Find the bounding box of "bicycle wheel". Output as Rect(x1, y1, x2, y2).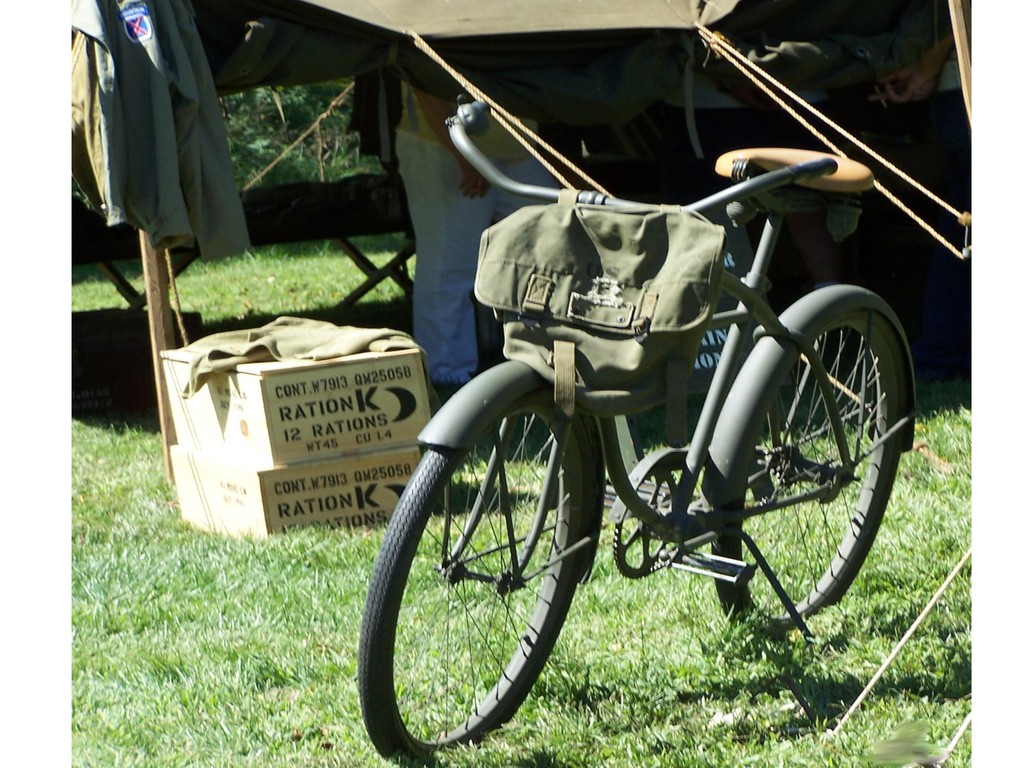
Rect(713, 307, 909, 636).
